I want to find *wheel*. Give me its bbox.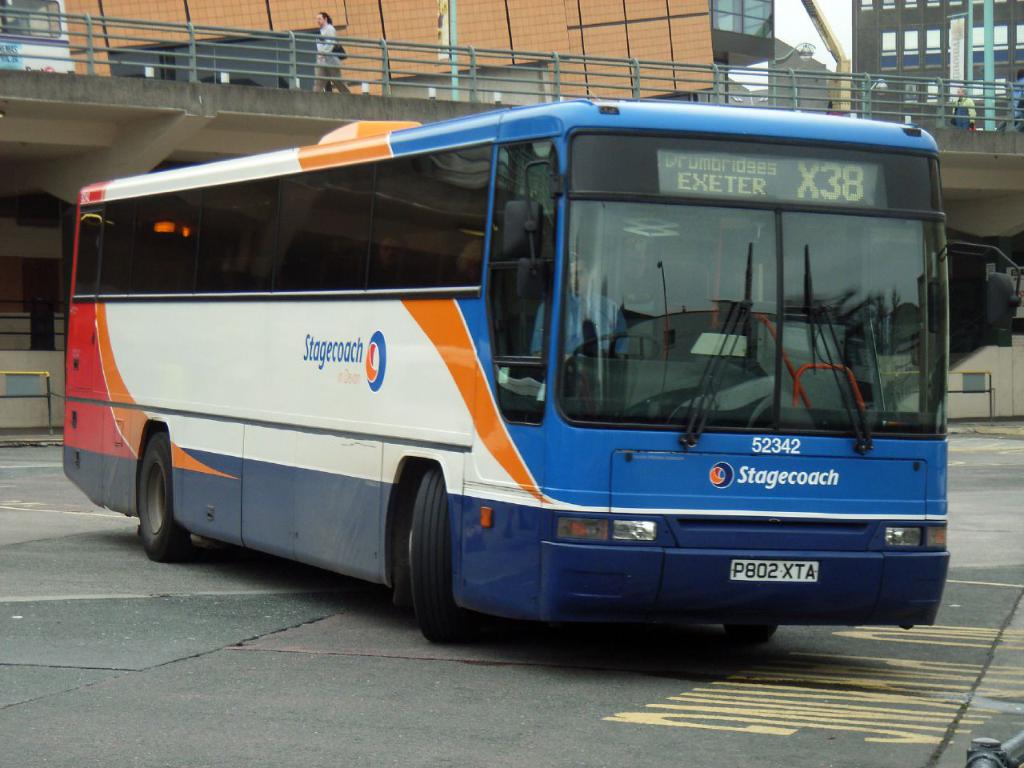
[568, 334, 668, 364].
